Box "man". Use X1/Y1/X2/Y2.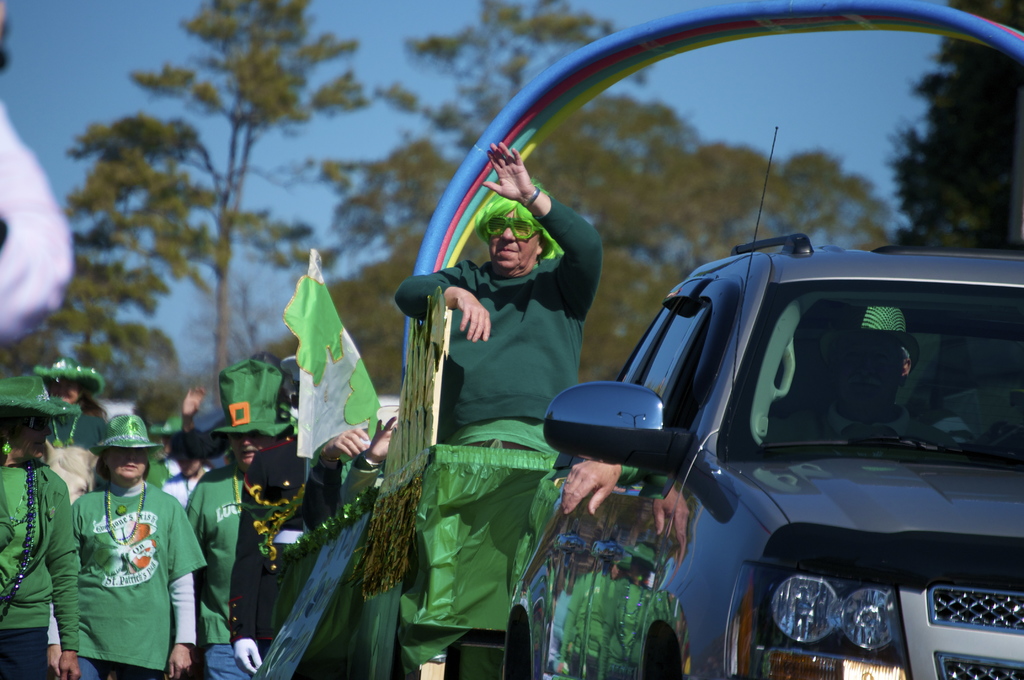
390/133/605/452.
